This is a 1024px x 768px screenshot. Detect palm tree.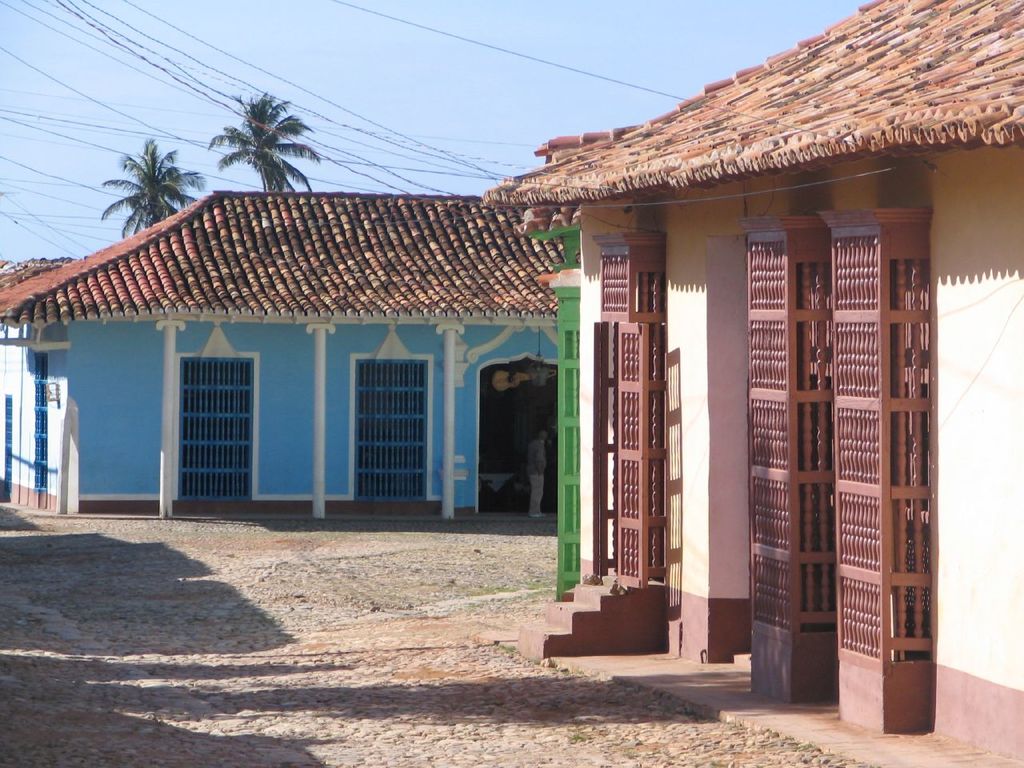
(108,148,186,262).
